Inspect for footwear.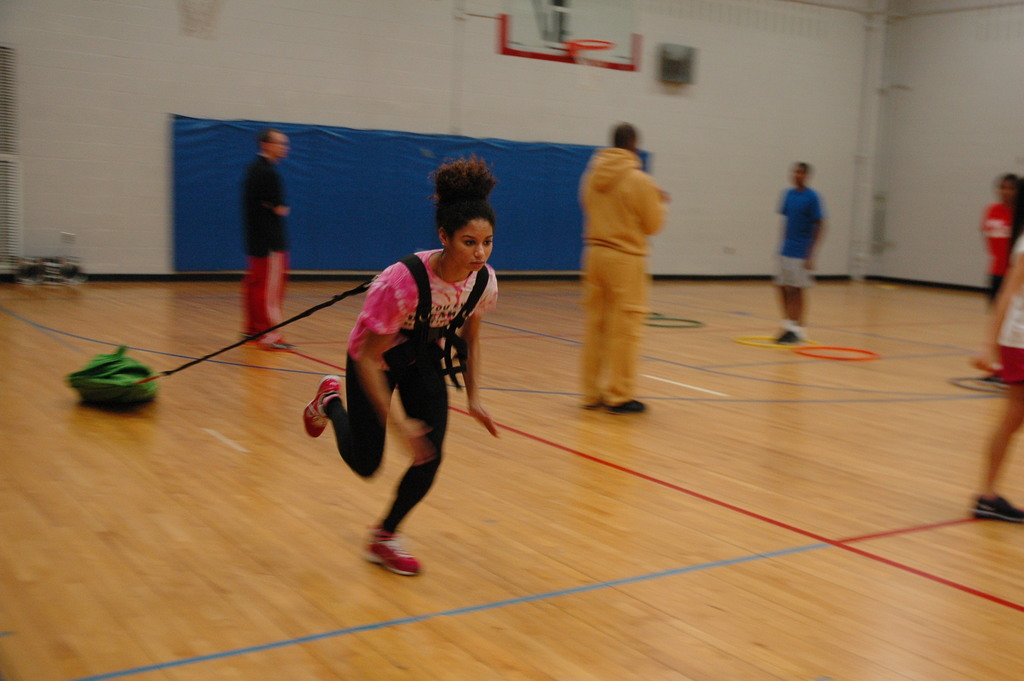
Inspection: crop(608, 398, 648, 415).
